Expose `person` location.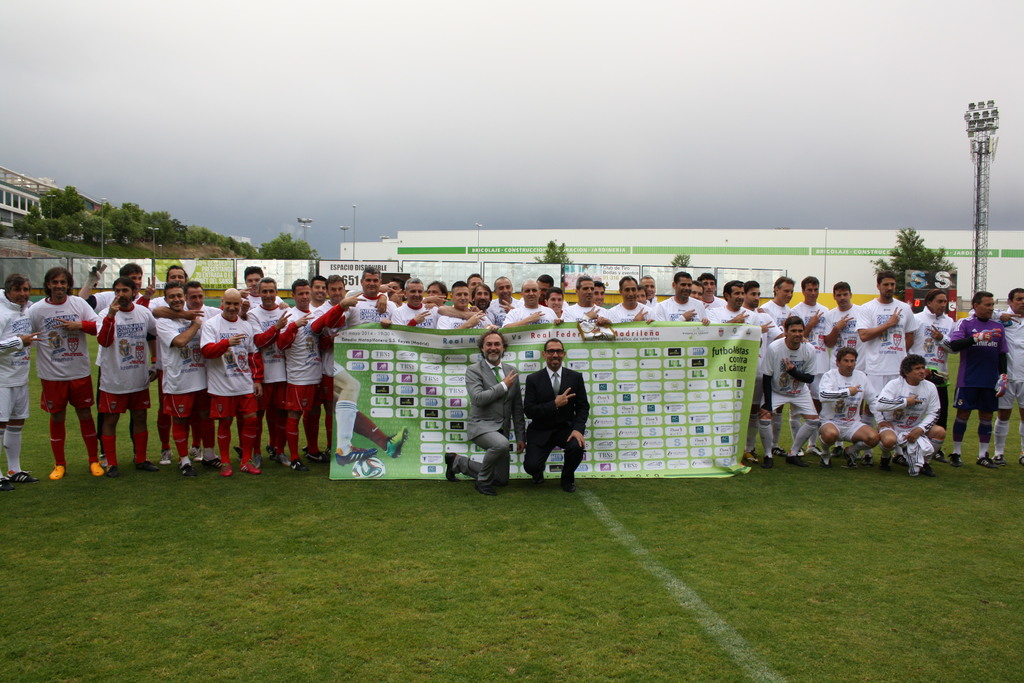
Exposed at box=[342, 267, 398, 327].
